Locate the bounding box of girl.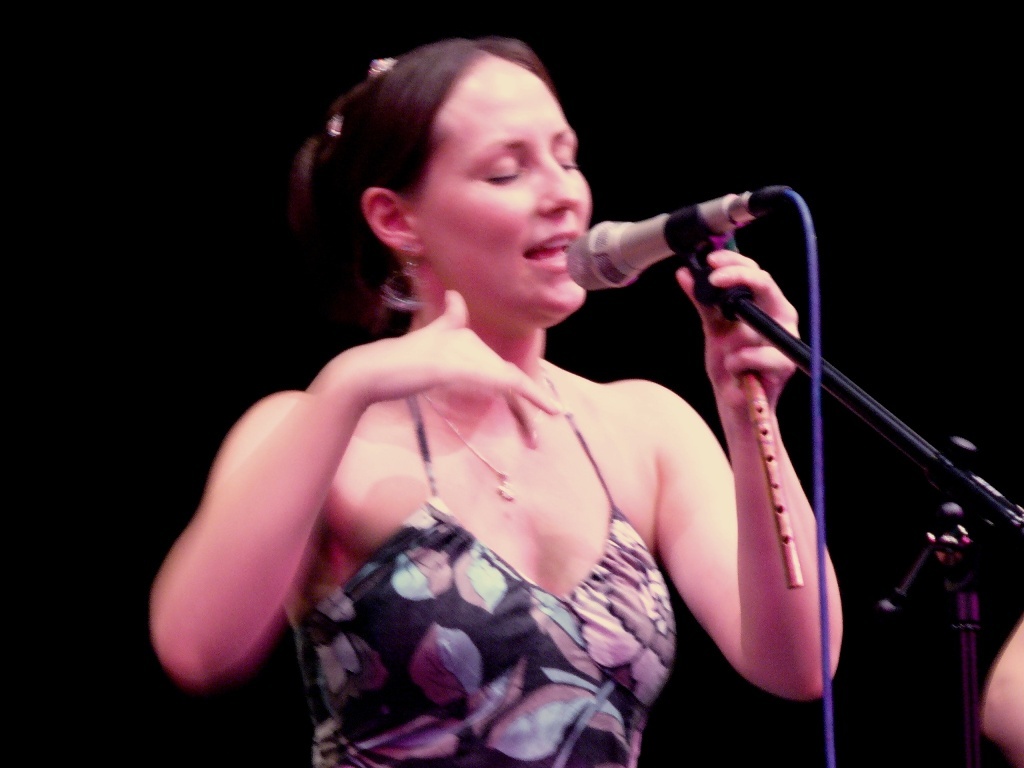
Bounding box: 148, 31, 844, 767.
